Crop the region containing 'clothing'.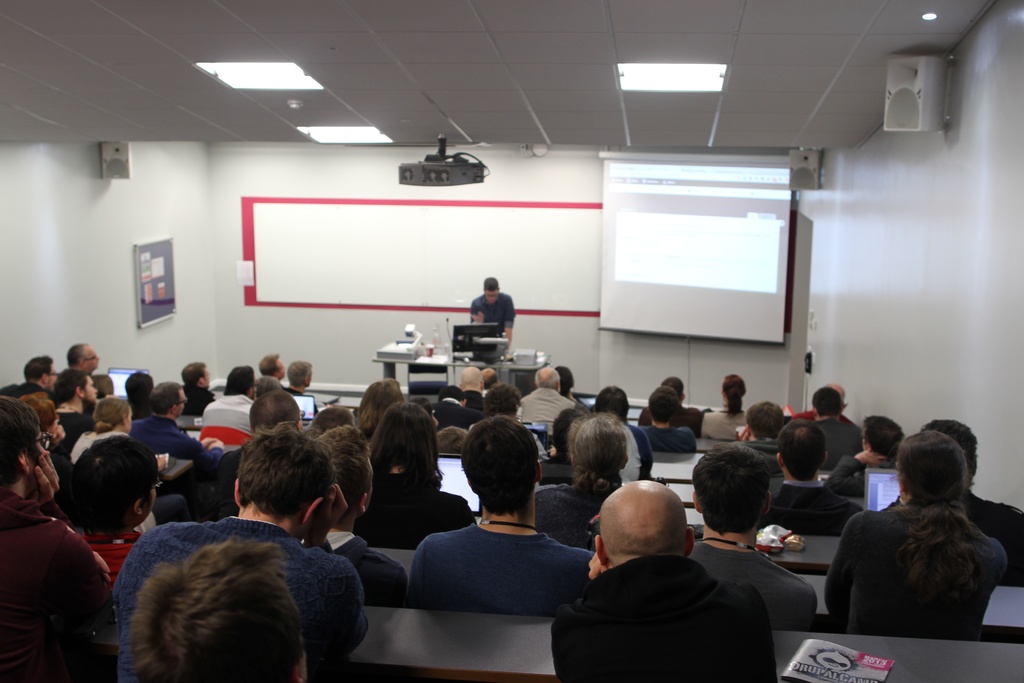
Crop region: [x1=326, y1=518, x2=415, y2=611].
